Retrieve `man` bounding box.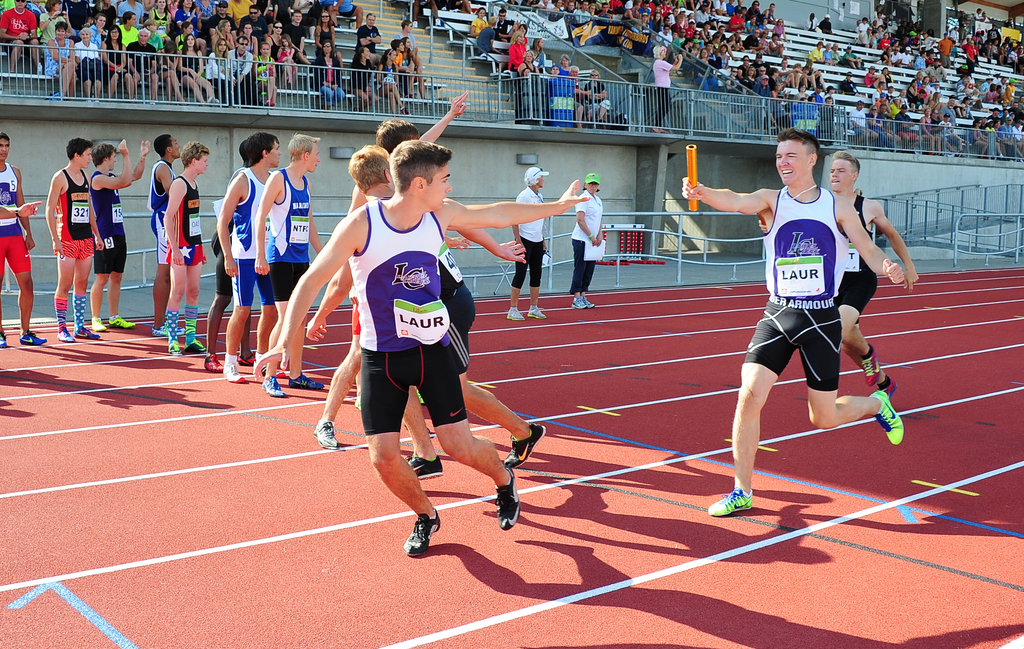
Bounding box: x1=52, y1=137, x2=103, y2=346.
